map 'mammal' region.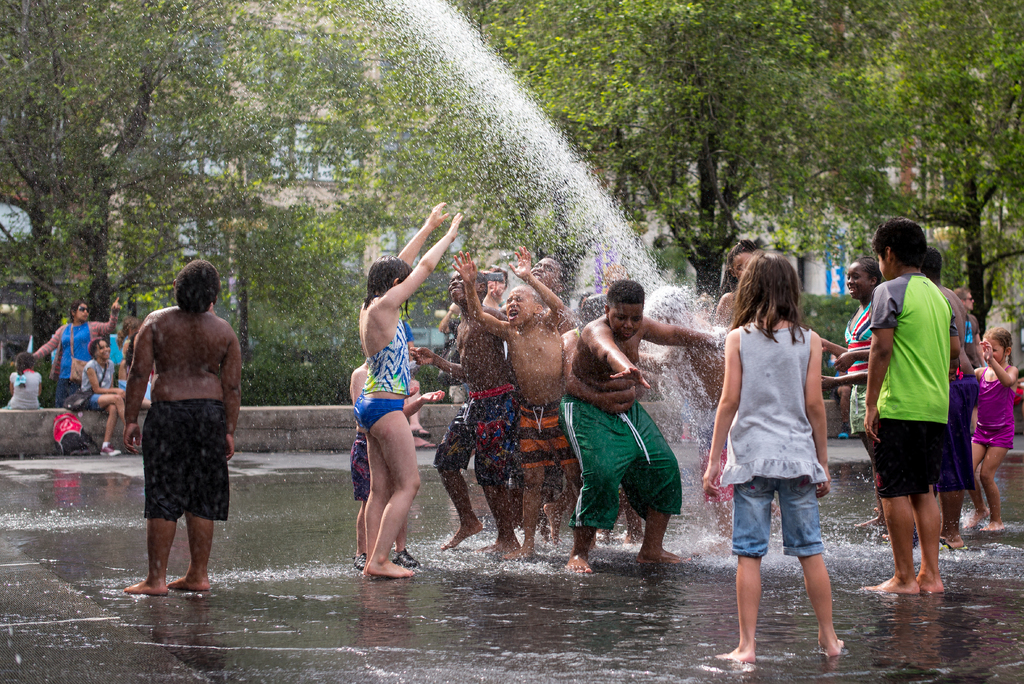
Mapped to (x1=2, y1=350, x2=44, y2=408).
